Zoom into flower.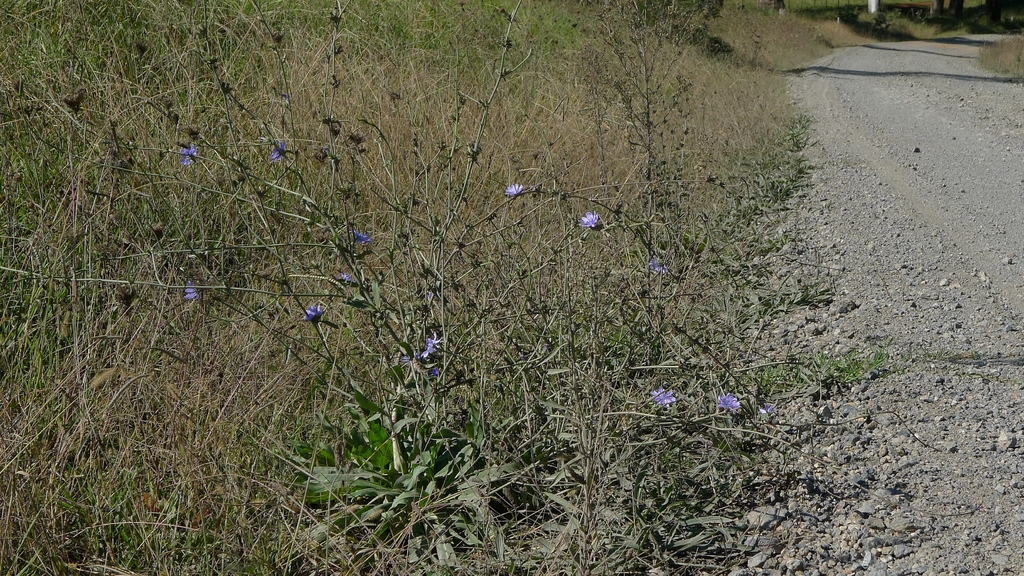
Zoom target: x1=712 y1=391 x2=742 y2=413.
